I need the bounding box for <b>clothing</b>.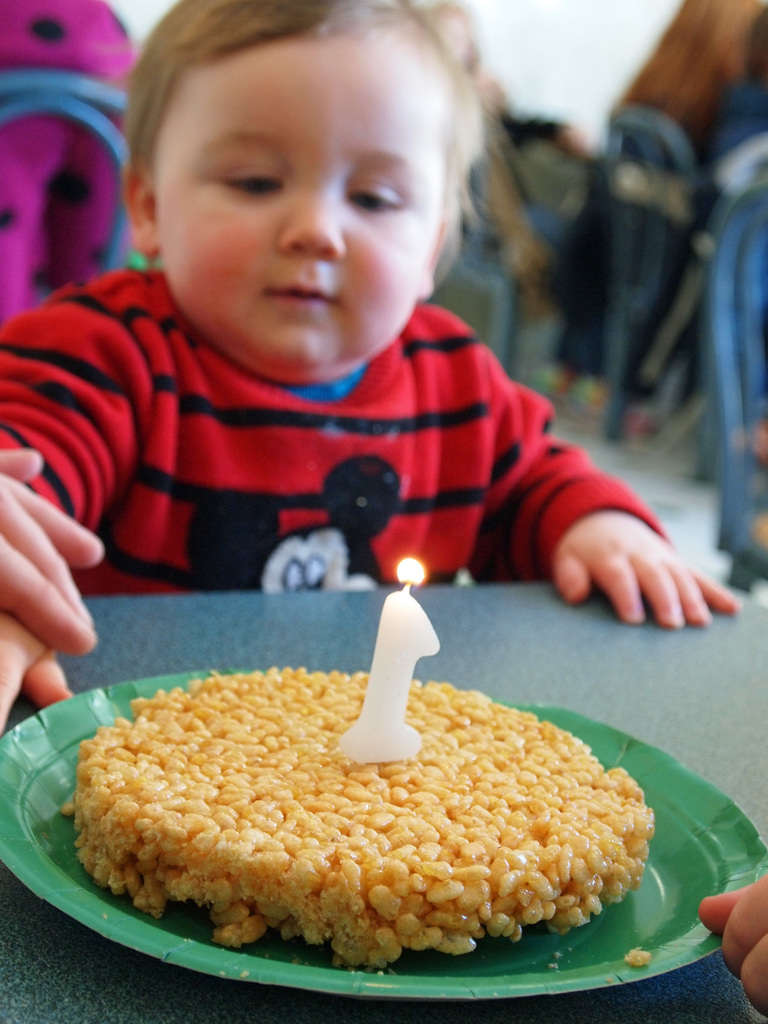
Here it is: crop(0, 237, 675, 605).
